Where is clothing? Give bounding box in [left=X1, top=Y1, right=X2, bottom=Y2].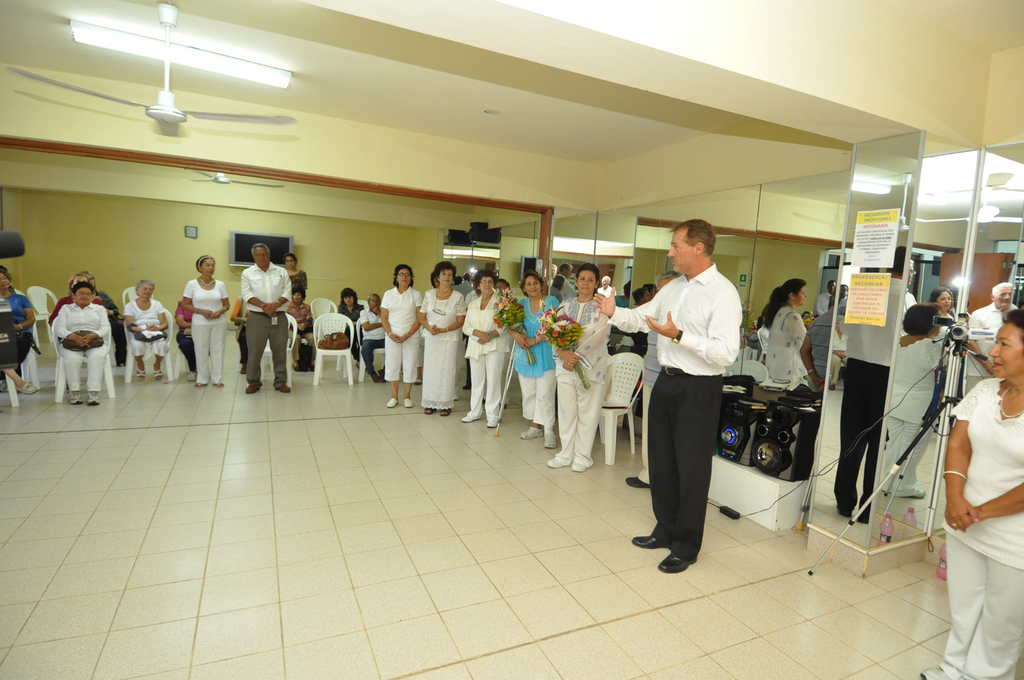
[left=639, top=332, right=656, bottom=484].
